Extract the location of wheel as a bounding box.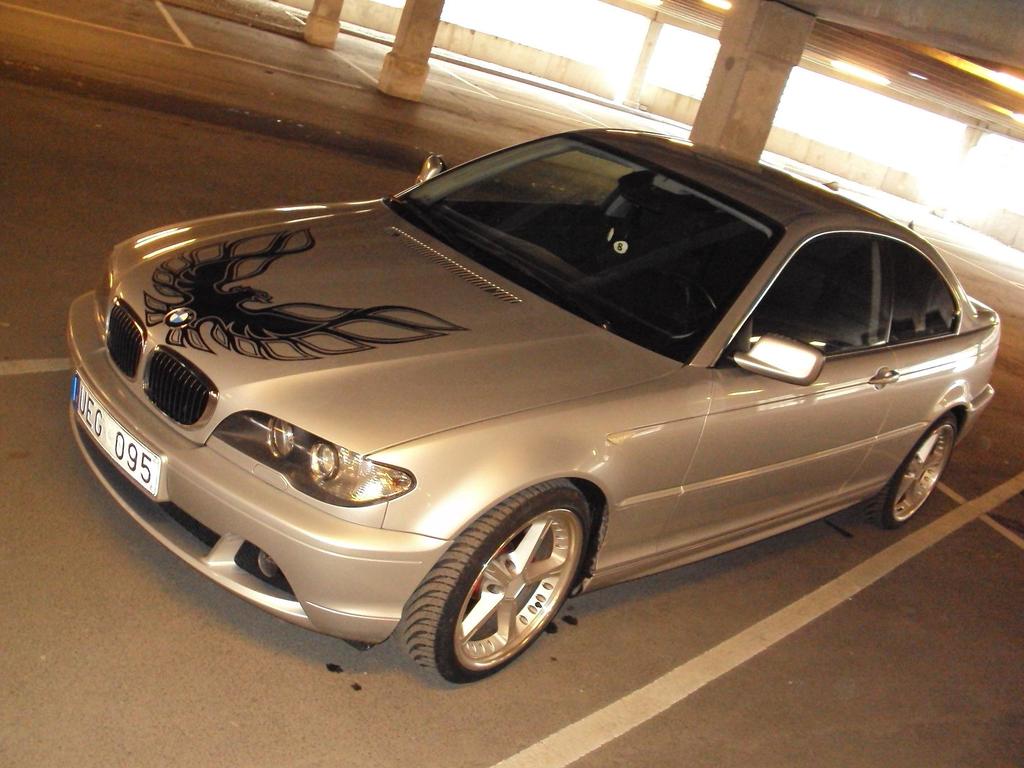
bbox(864, 412, 962, 525).
